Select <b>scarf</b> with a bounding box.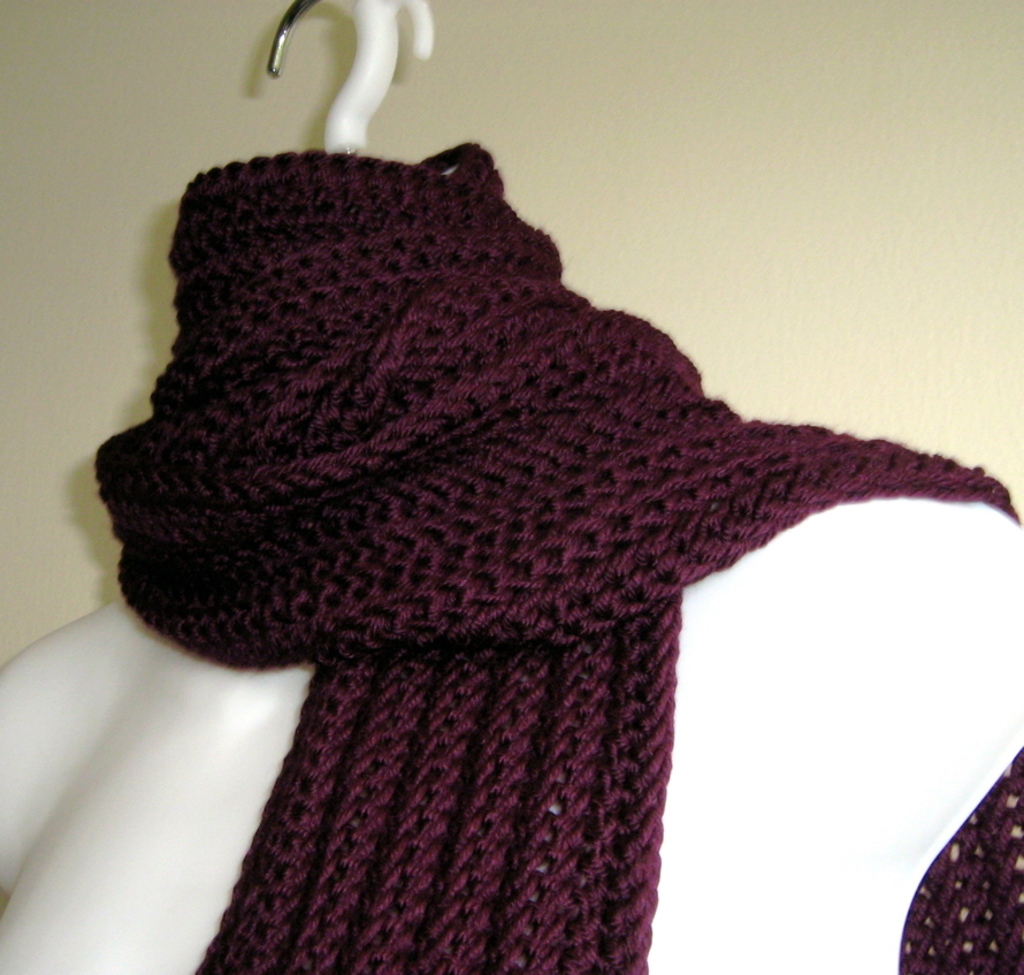
<bbox>90, 151, 1023, 974</bbox>.
